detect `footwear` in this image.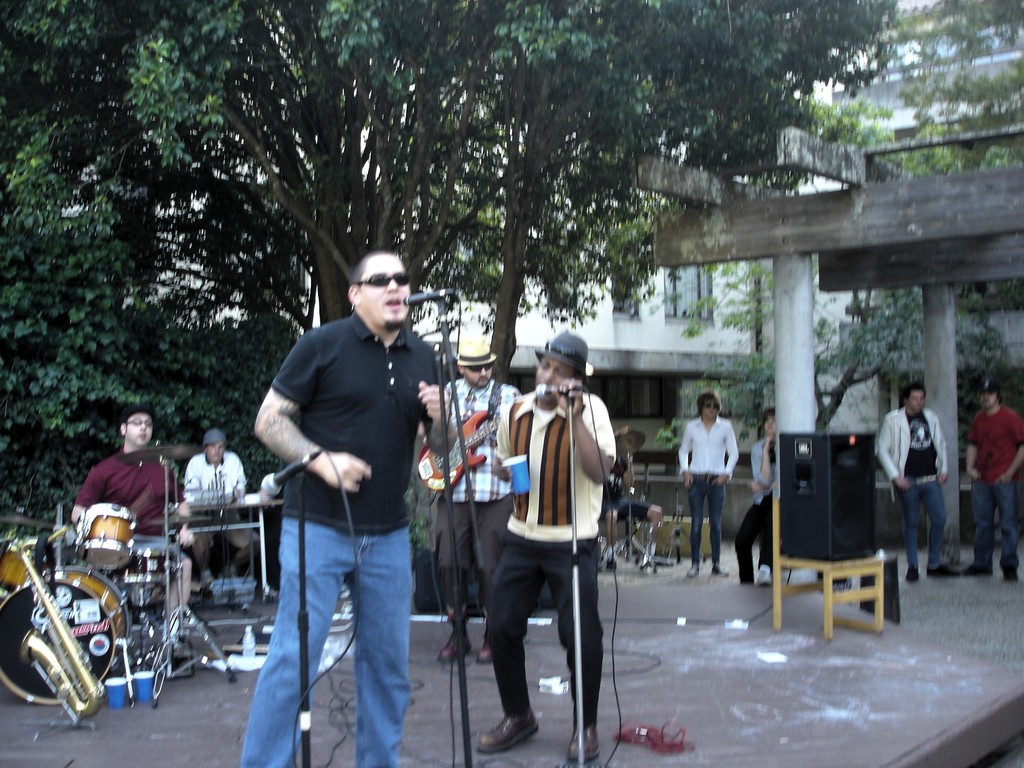
Detection: rect(479, 614, 495, 667).
